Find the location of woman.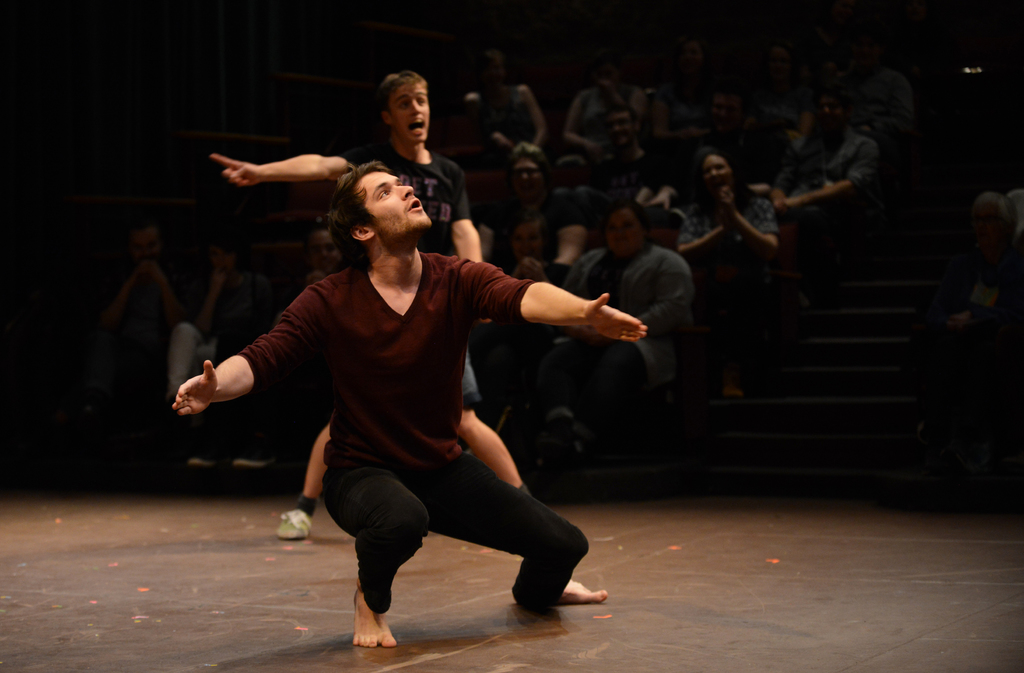
Location: <region>679, 149, 775, 304</region>.
